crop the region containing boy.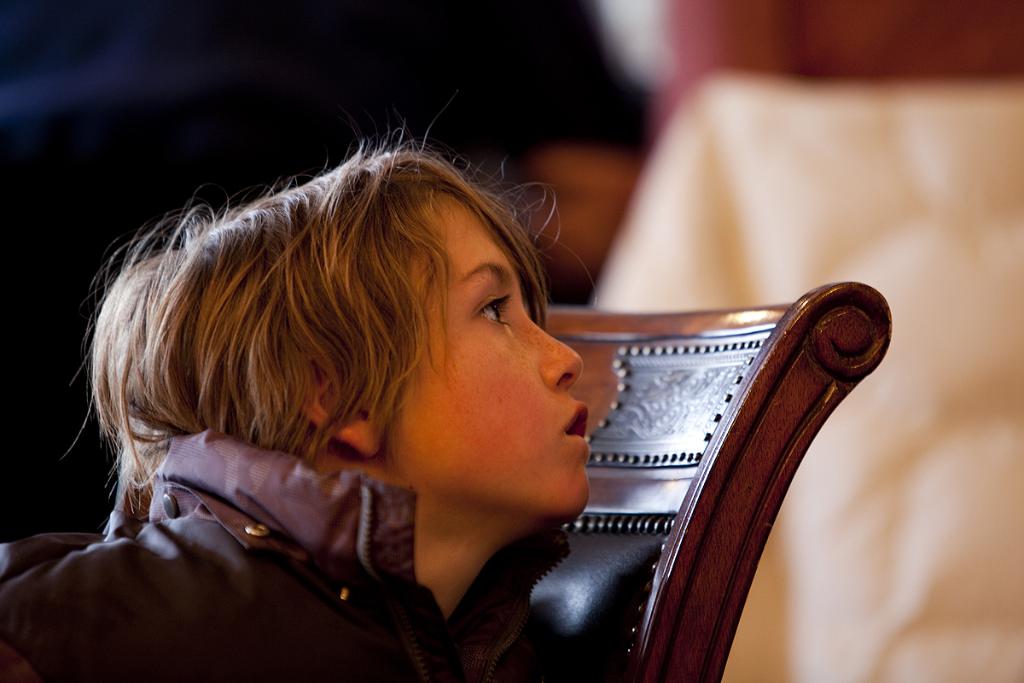
Crop region: 0 125 592 682.
